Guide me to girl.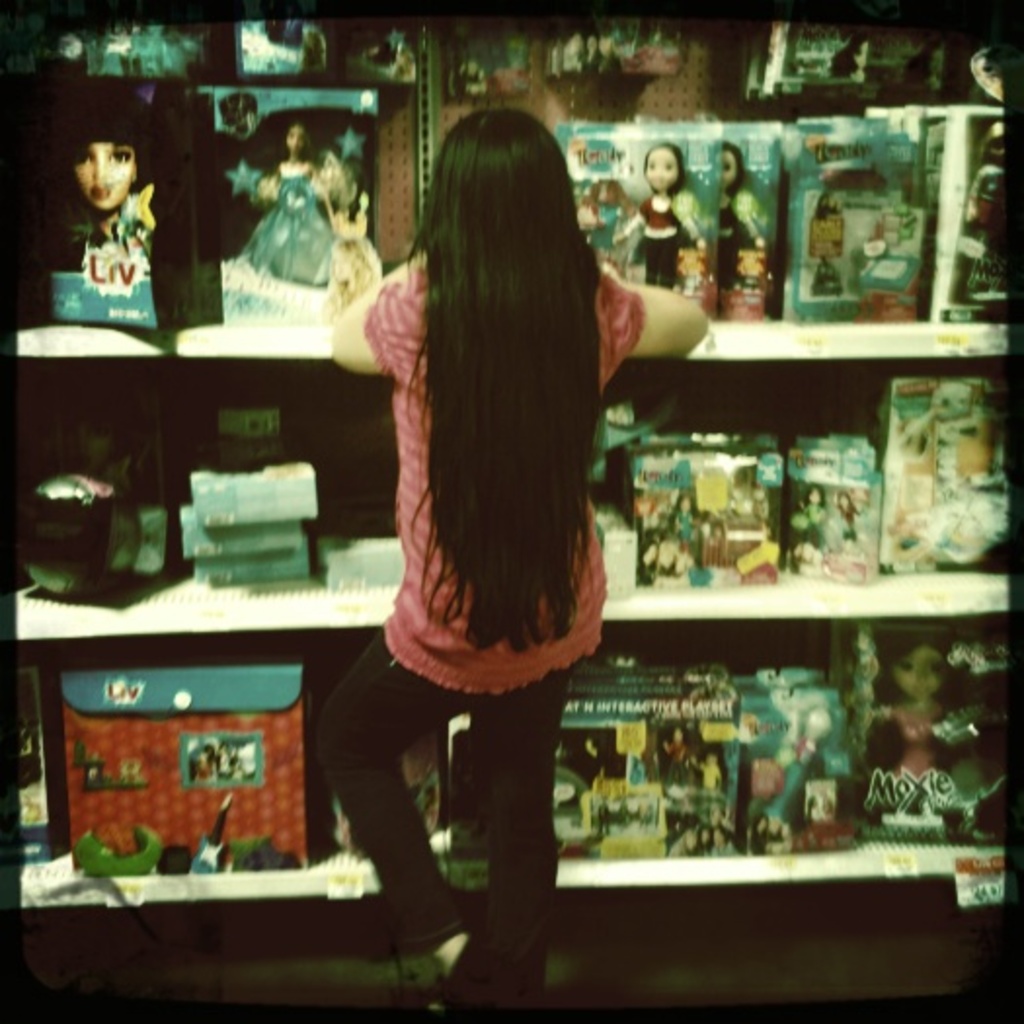
Guidance: select_region(612, 142, 700, 289).
